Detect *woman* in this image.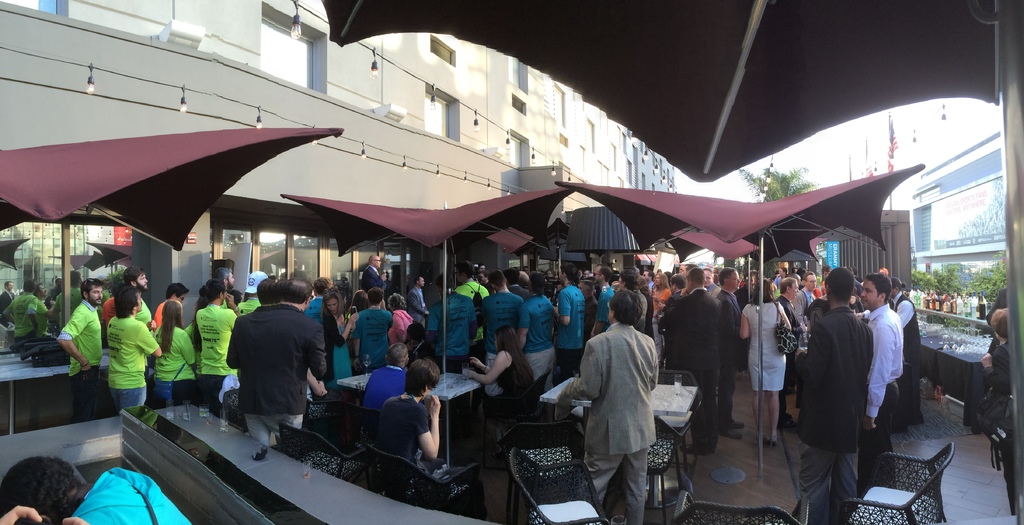
Detection: l=378, t=357, r=456, b=475.
